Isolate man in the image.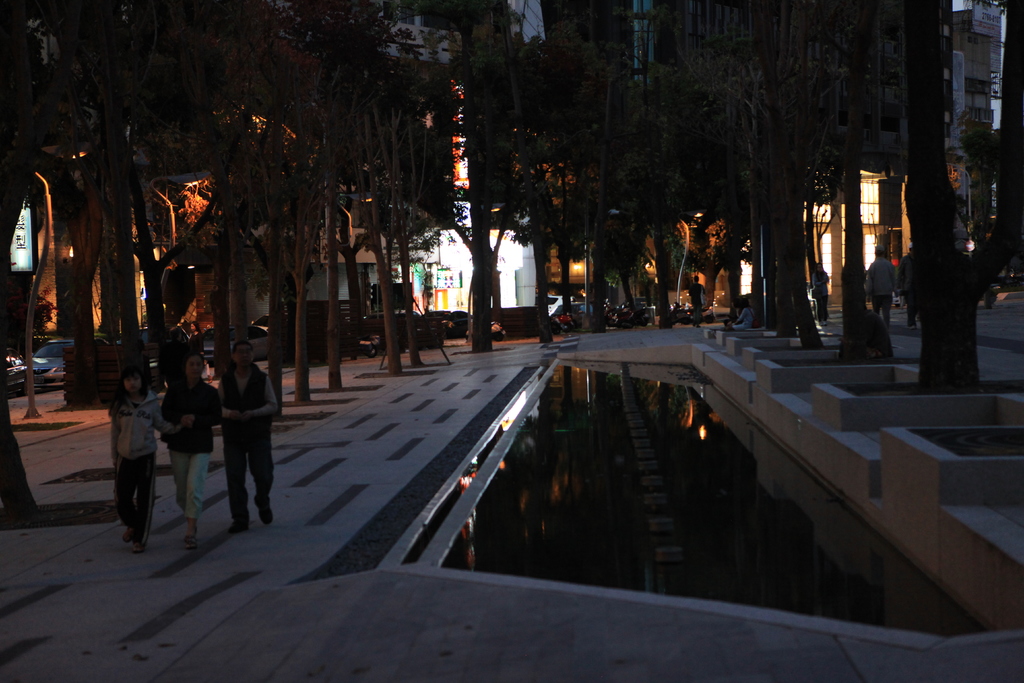
Isolated region: {"left": 213, "top": 342, "right": 280, "bottom": 538}.
